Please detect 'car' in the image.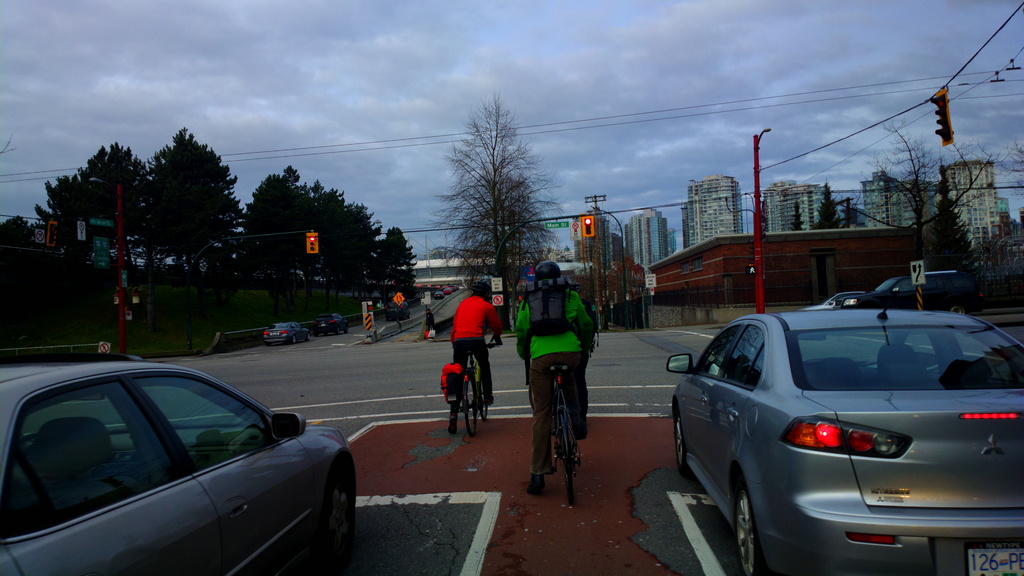
[left=312, top=314, right=349, bottom=335].
